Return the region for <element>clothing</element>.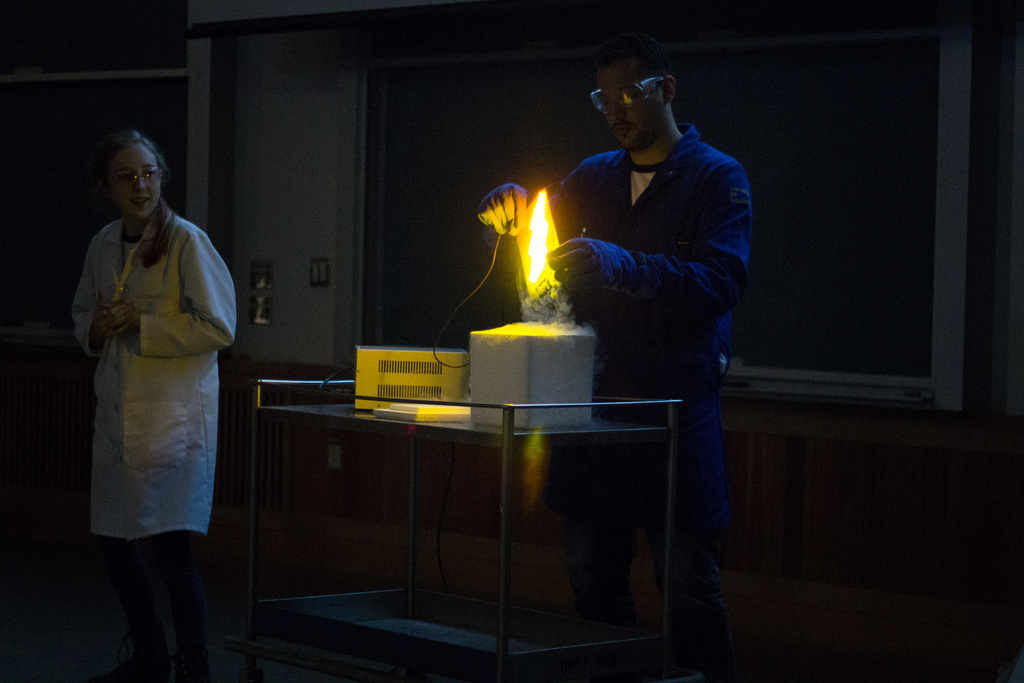
<region>559, 121, 753, 682</region>.
